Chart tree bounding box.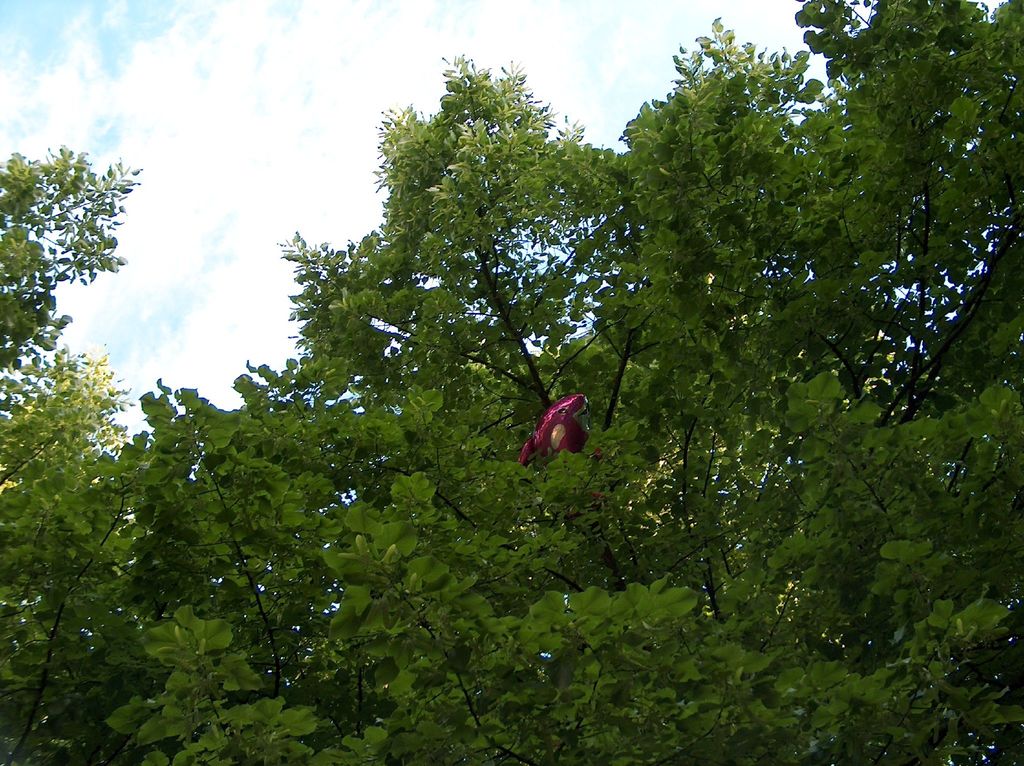
Charted: crop(1, 0, 1023, 765).
